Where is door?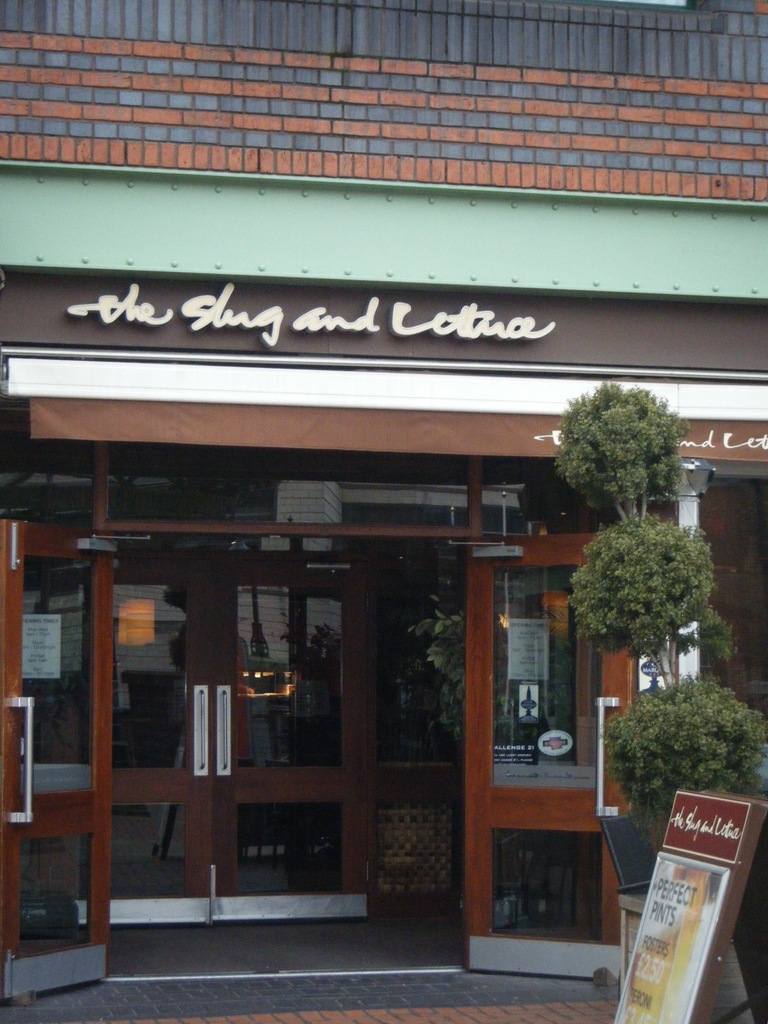
left=0, top=506, right=114, bottom=994.
